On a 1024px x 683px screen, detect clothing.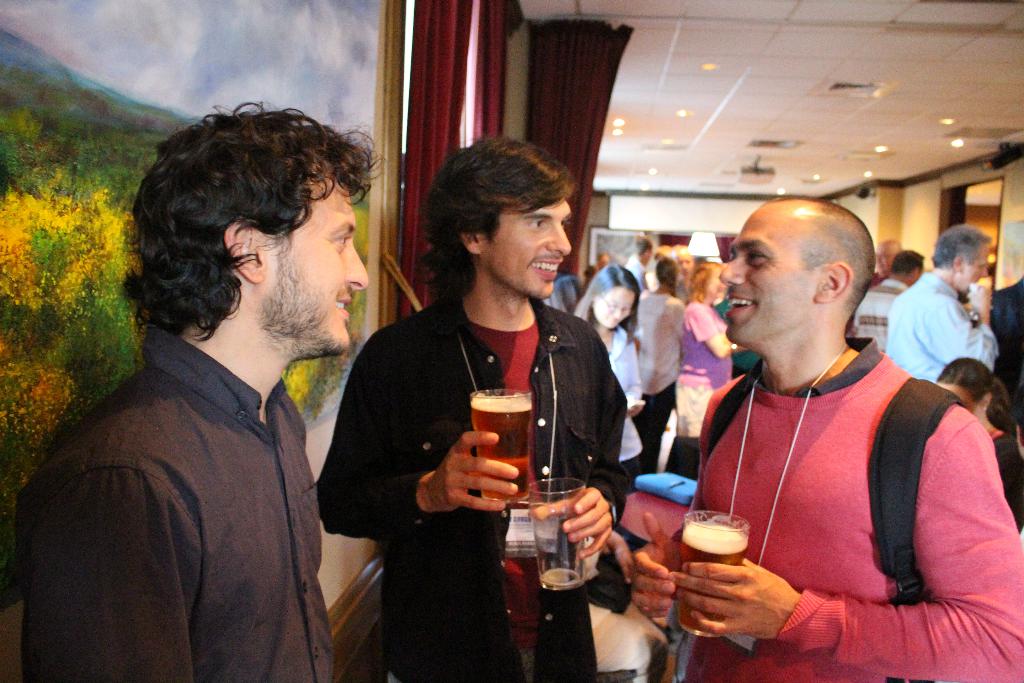
l=849, t=273, r=908, b=354.
